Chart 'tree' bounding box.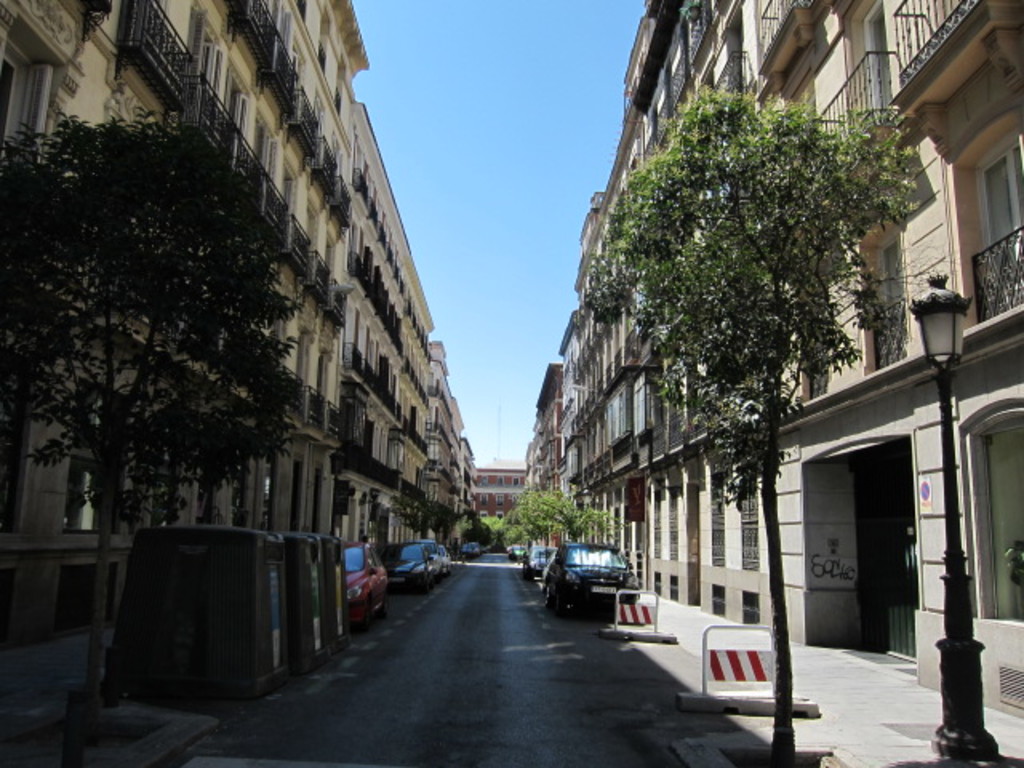
Charted: 501, 518, 525, 550.
